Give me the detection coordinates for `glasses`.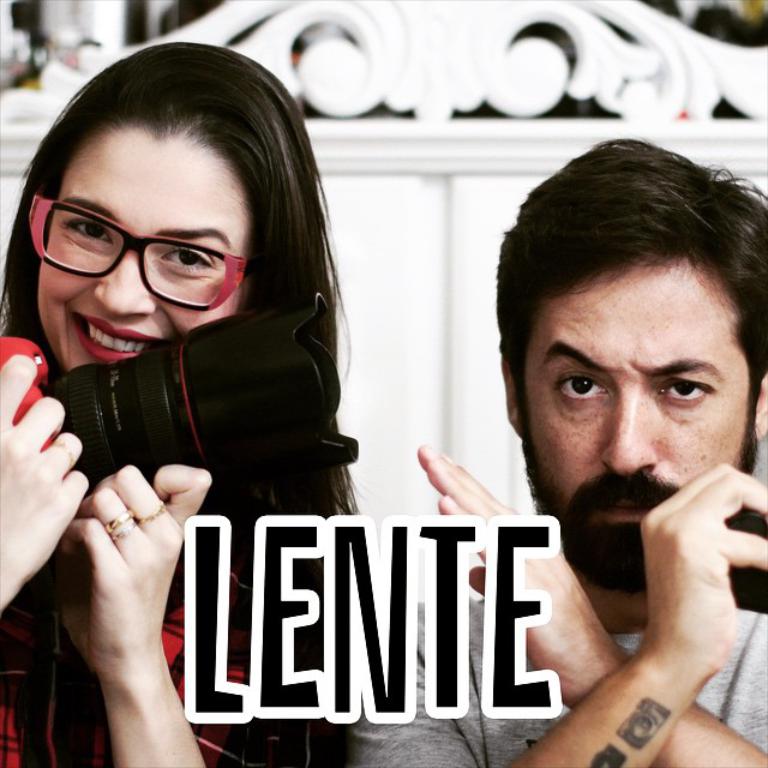
[x1=19, y1=194, x2=265, y2=294].
